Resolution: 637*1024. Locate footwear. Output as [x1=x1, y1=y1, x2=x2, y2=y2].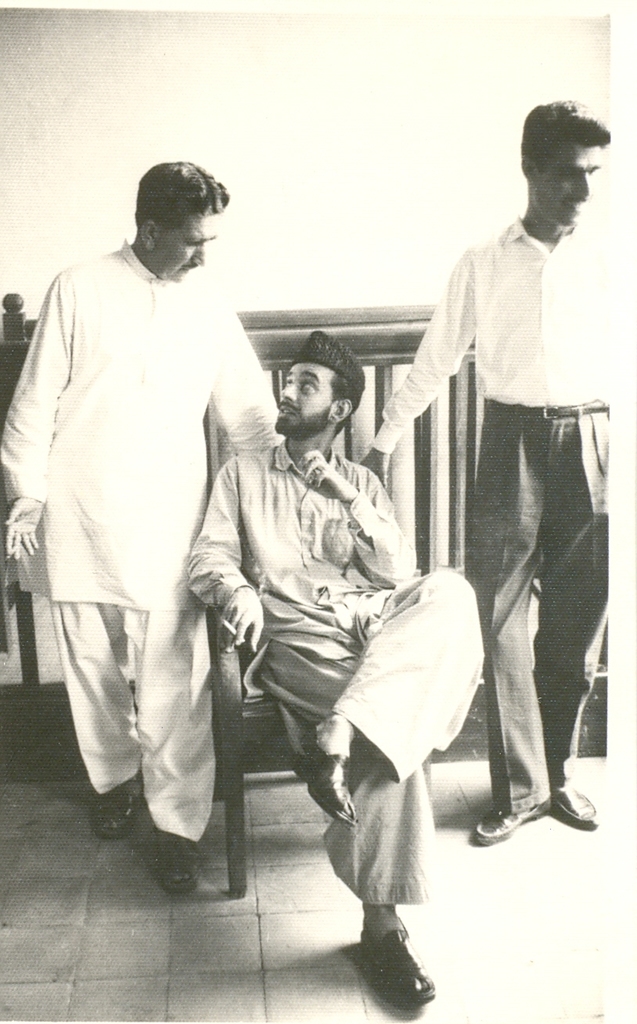
[x1=153, y1=824, x2=200, y2=898].
